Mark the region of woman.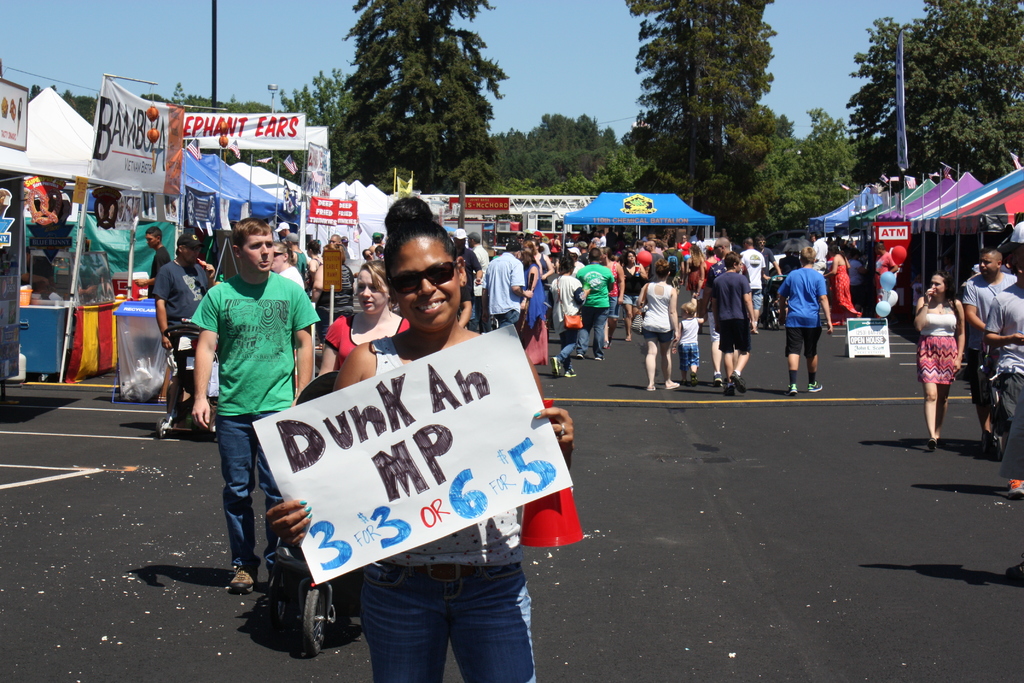
Region: Rect(924, 273, 985, 447).
